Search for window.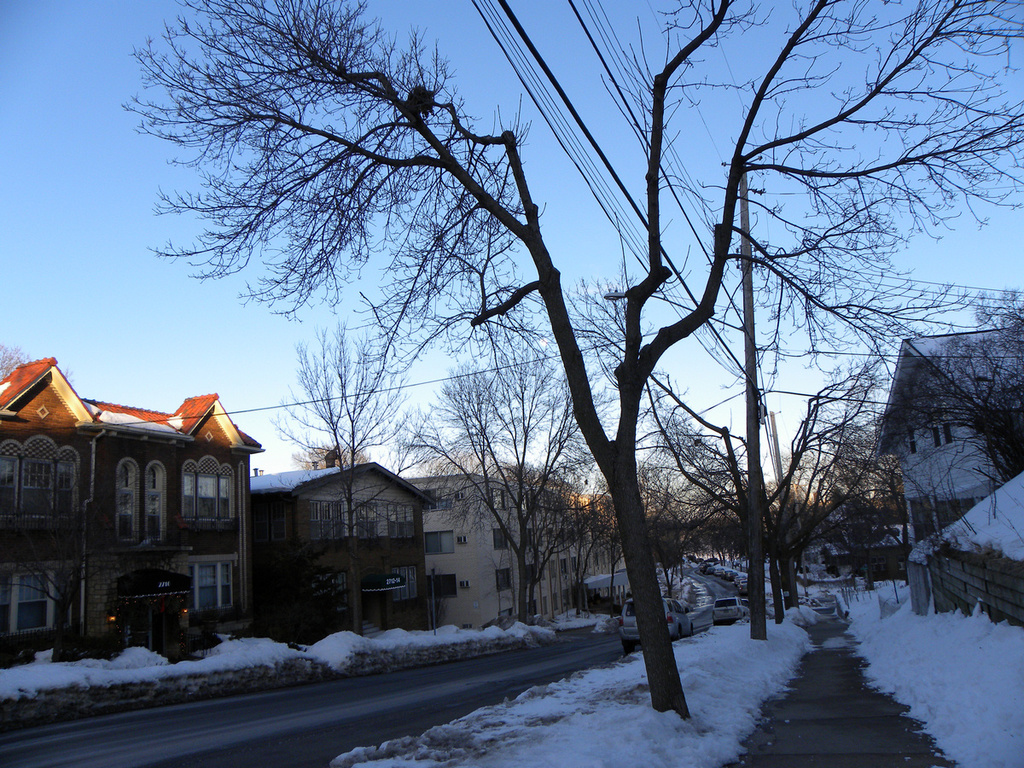
Found at <bbox>185, 561, 232, 603</bbox>.
